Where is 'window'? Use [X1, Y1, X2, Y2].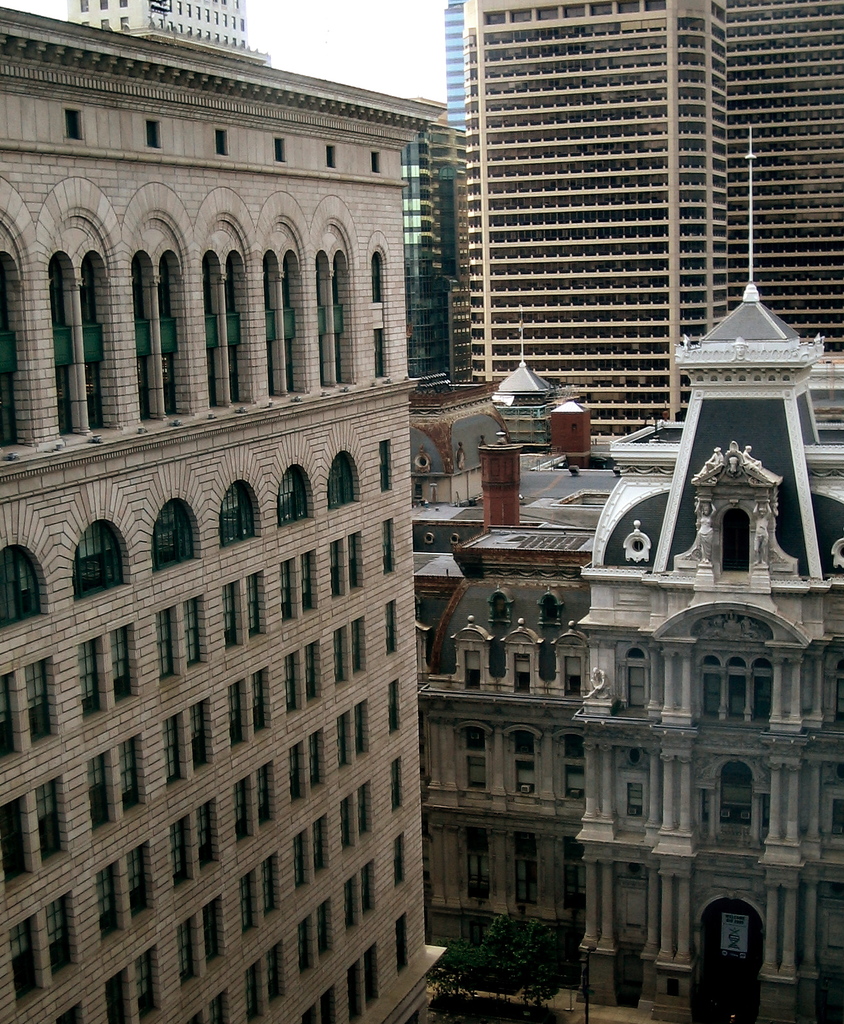
[332, 536, 346, 601].
